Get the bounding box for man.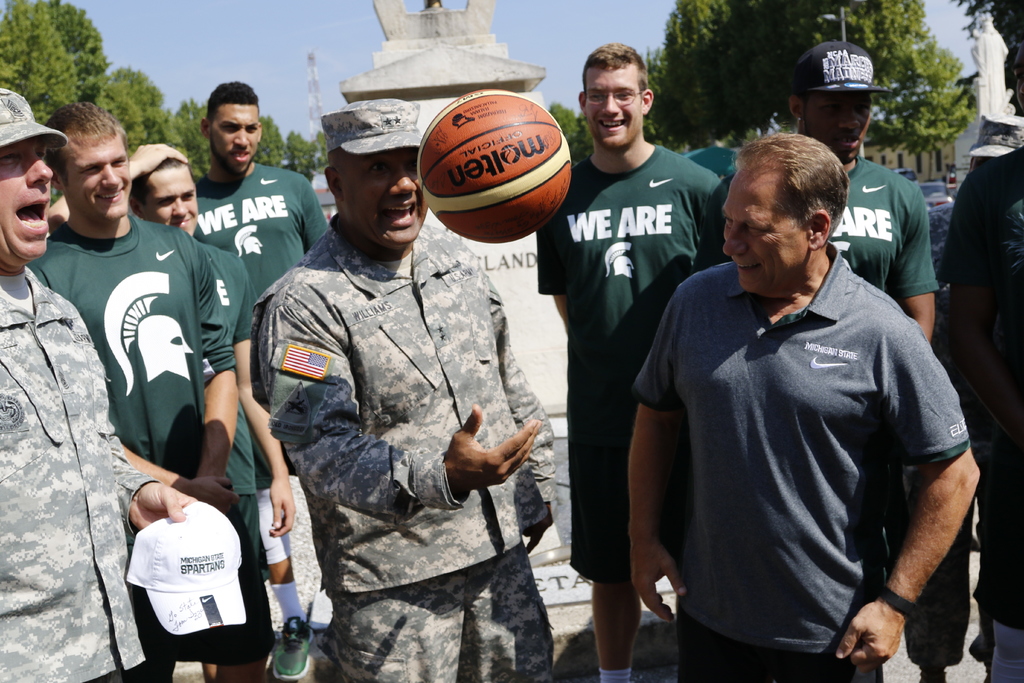
[x1=903, y1=113, x2=1023, y2=682].
